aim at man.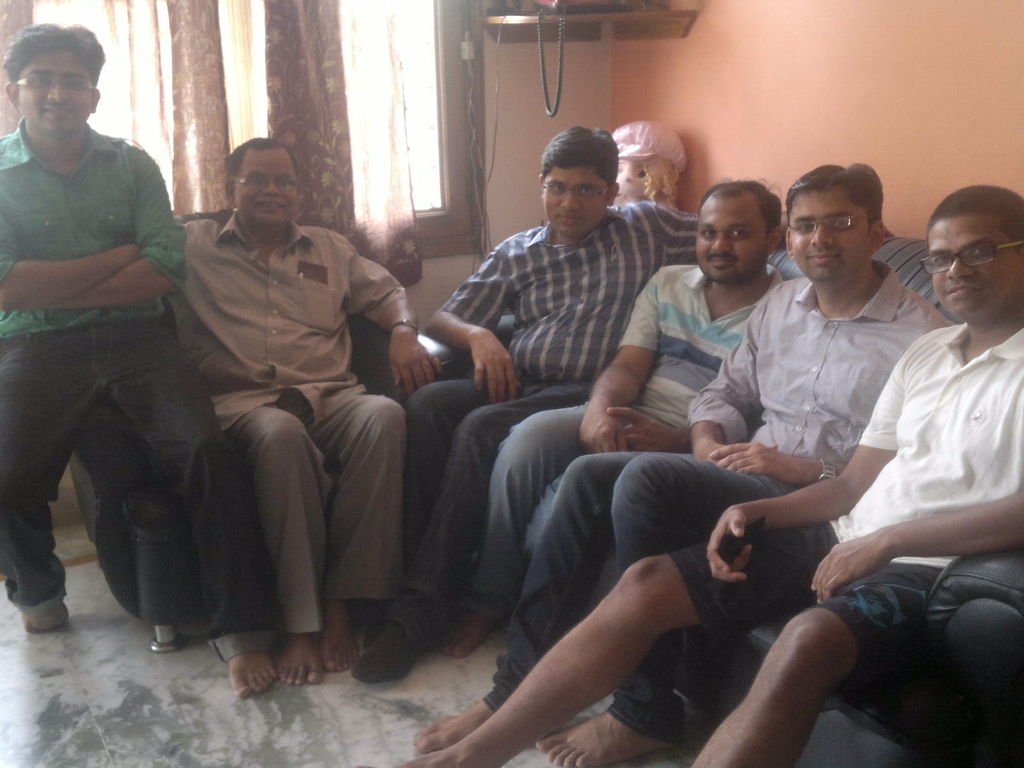
Aimed at <region>9, 29, 241, 675</region>.
